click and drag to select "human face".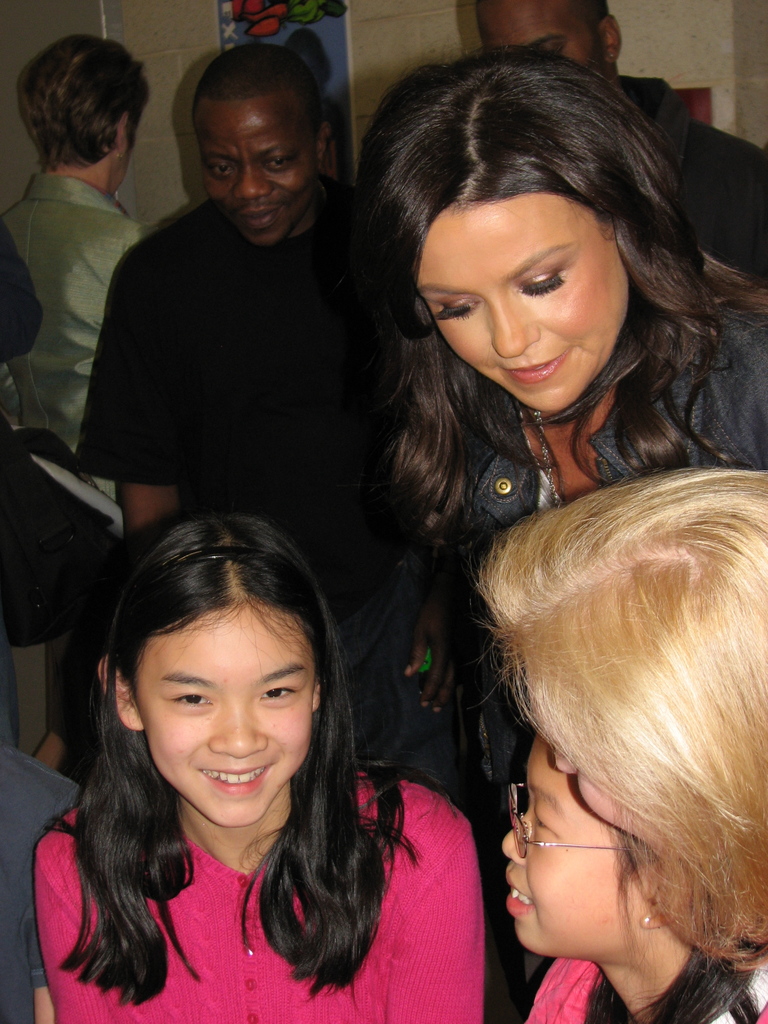
Selection: x1=475 y1=0 x2=606 y2=67.
